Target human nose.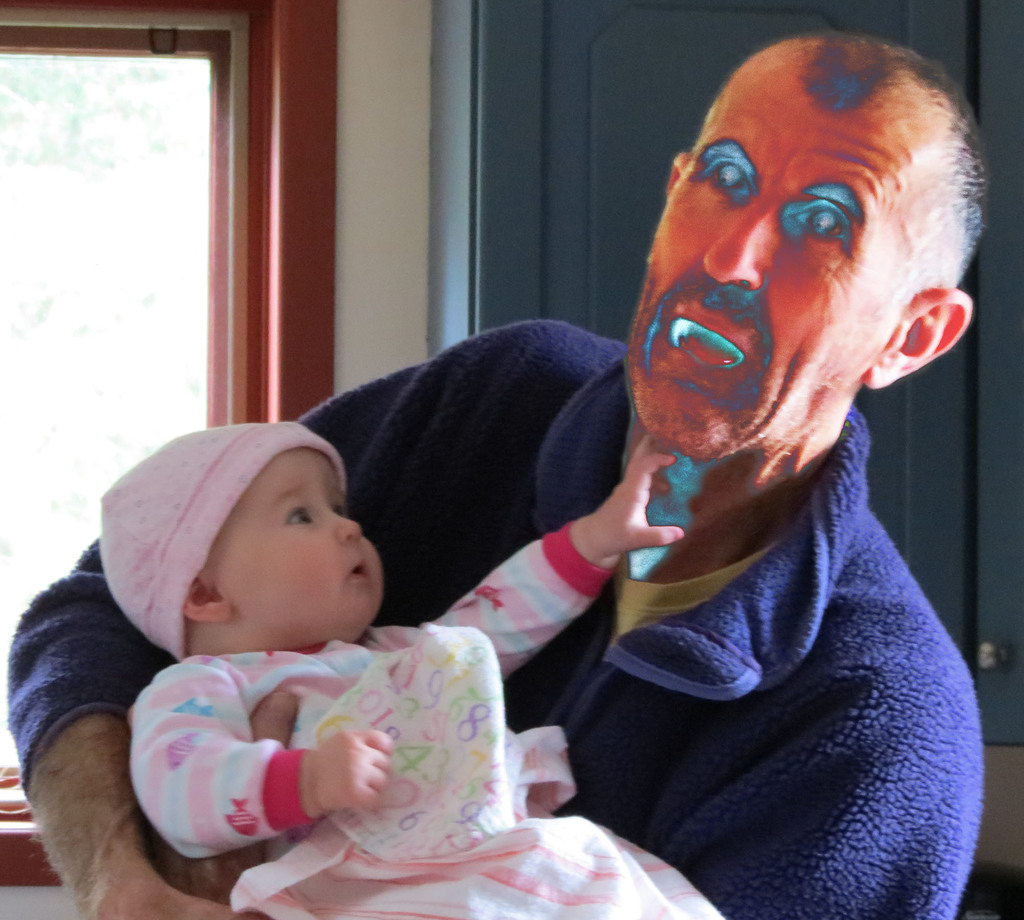
Target region: (left=693, top=184, right=791, bottom=297).
